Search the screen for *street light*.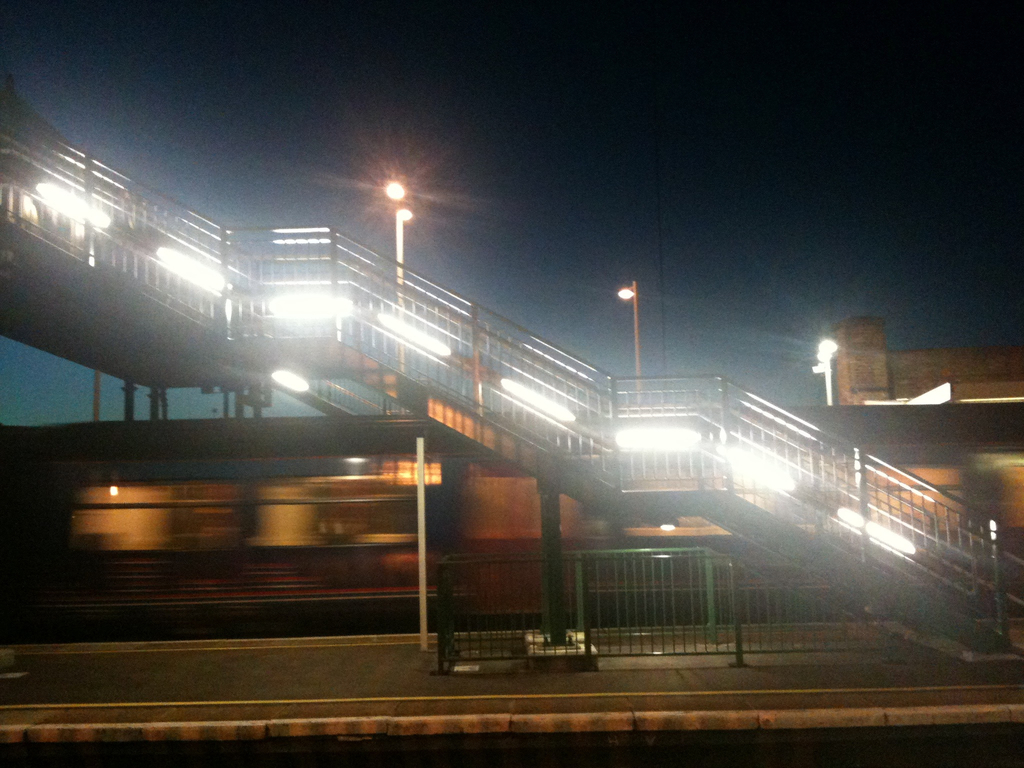
Found at {"x1": 375, "y1": 177, "x2": 413, "y2": 372}.
